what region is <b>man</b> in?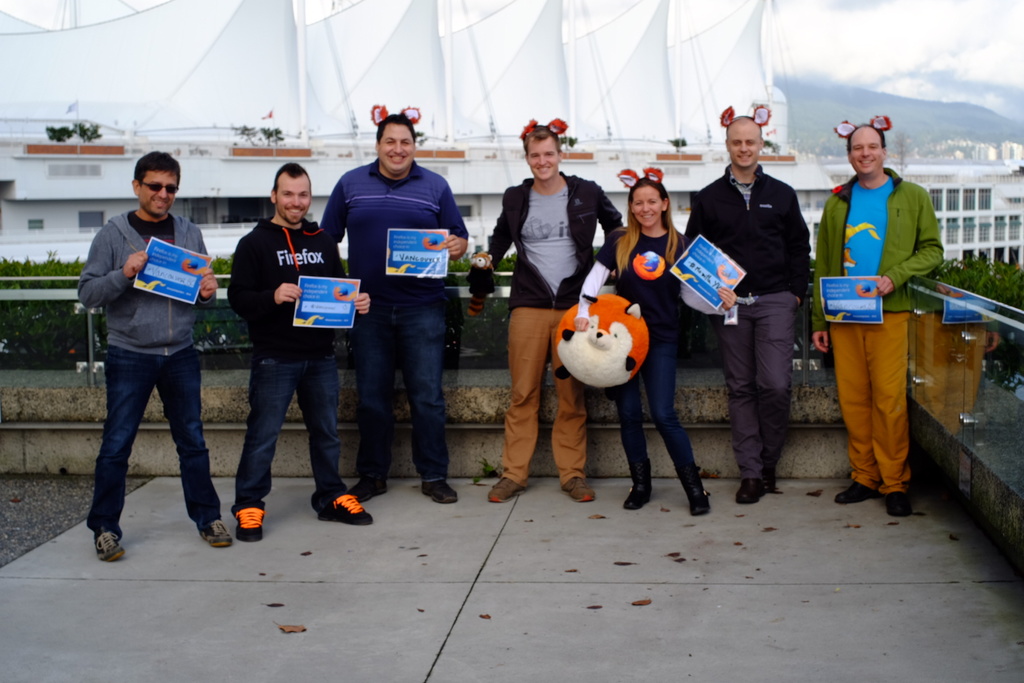
(682,99,806,504).
